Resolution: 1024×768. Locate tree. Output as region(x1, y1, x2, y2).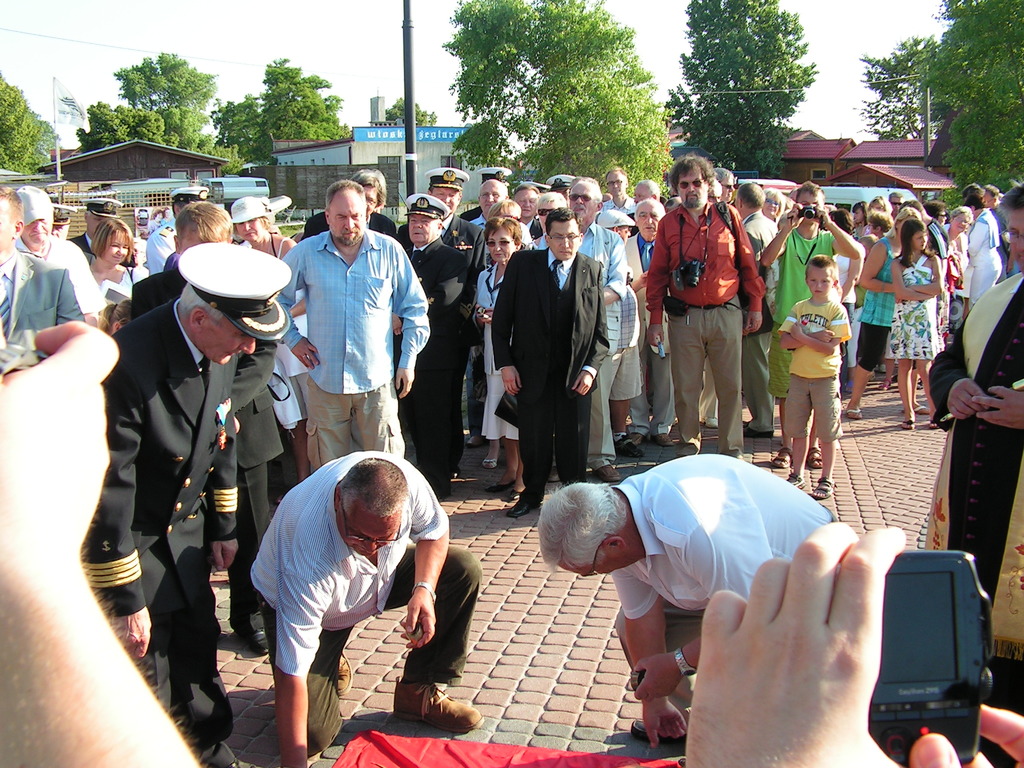
region(382, 94, 439, 124).
